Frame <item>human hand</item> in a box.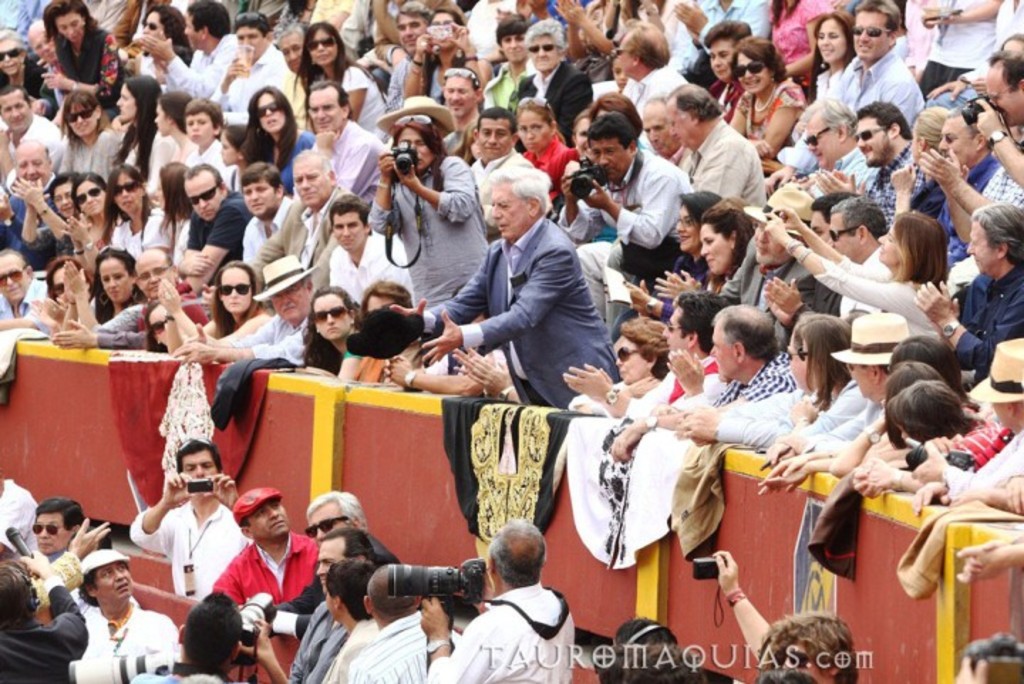
select_region(175, 249, 216, 277).
